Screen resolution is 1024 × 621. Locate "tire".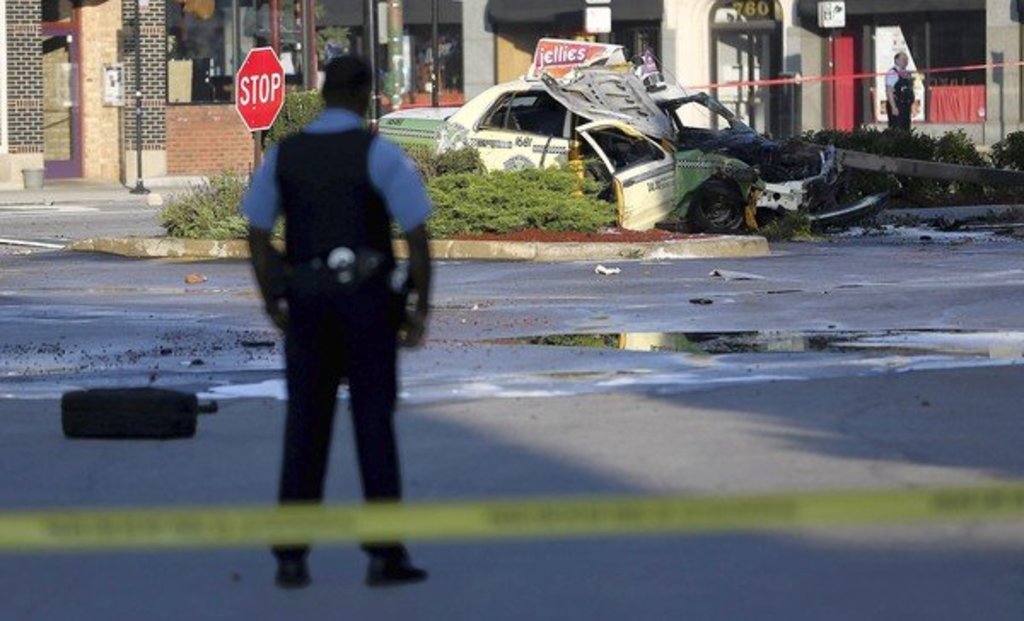
<region>686, 177, 746, 232</region>.
